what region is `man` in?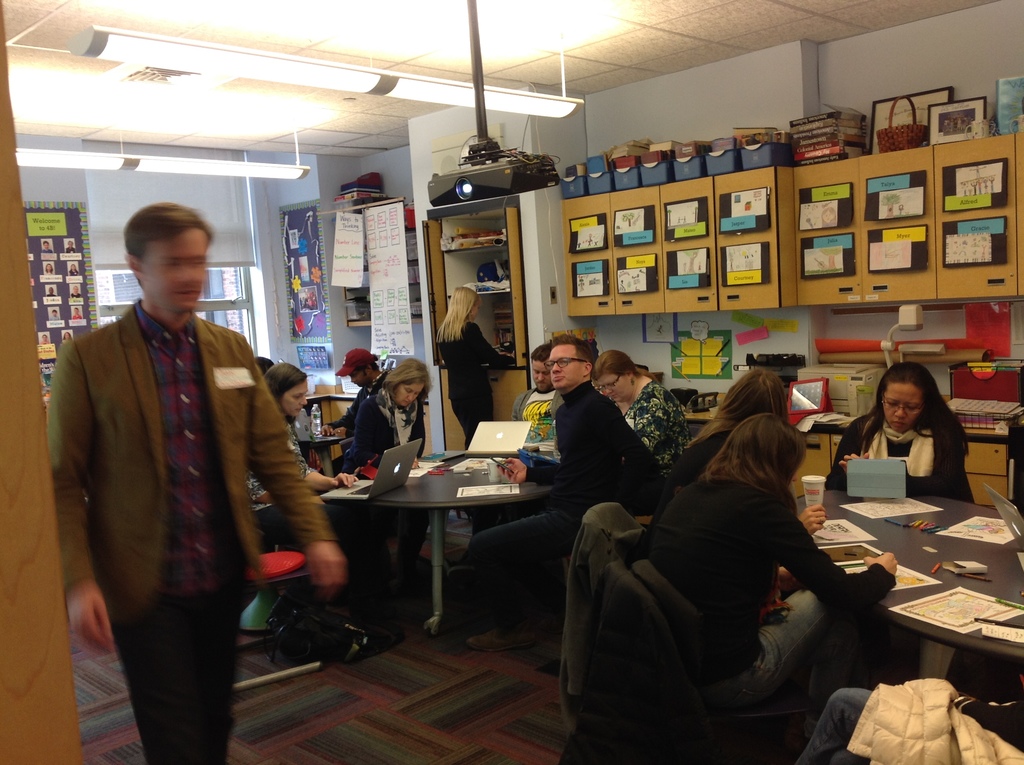
511, 346, 554, 459.
